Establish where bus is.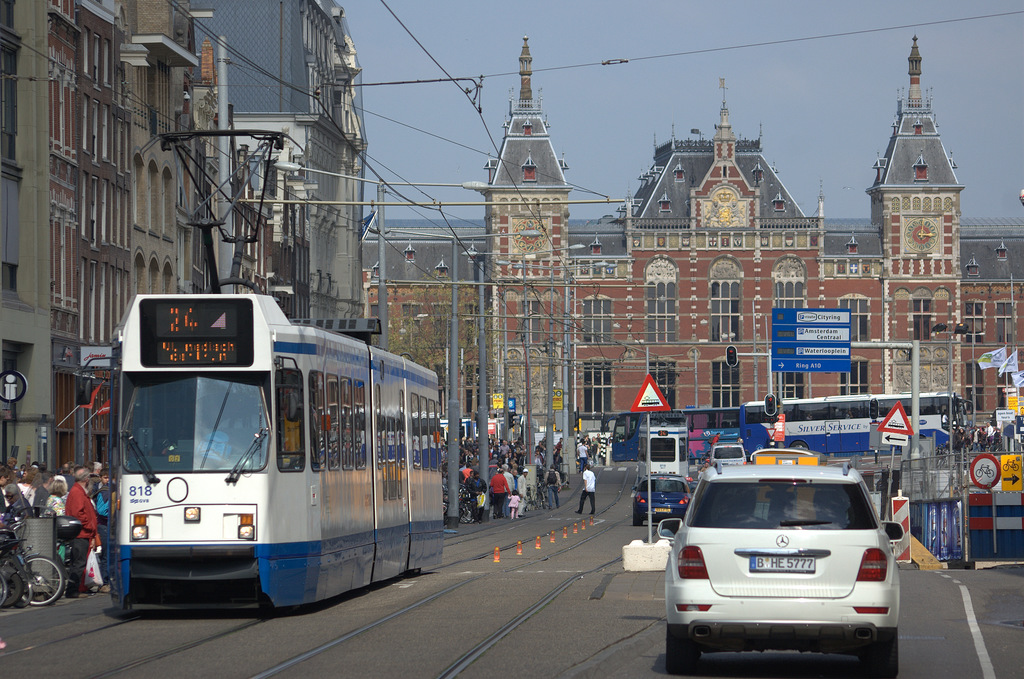
Established at 601, 402, 732, 466.
